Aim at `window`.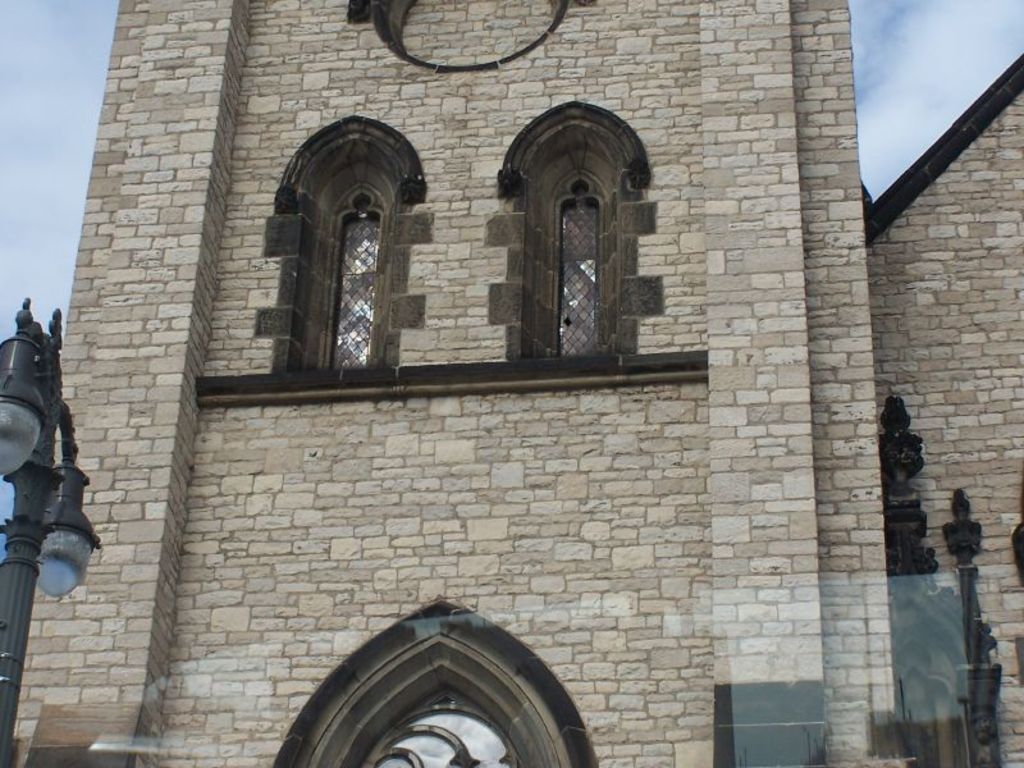
Aimed at box(255, 119, 435, 372).
